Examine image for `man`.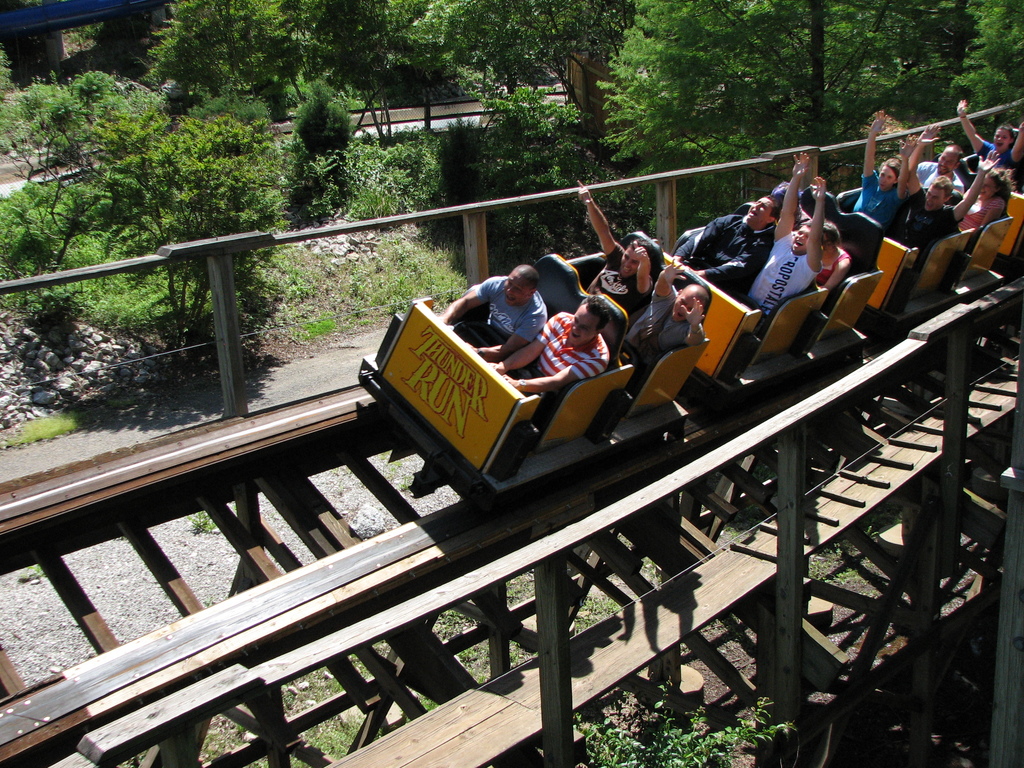
Examination result: left=482, top=300, right=609, bottom=412.
